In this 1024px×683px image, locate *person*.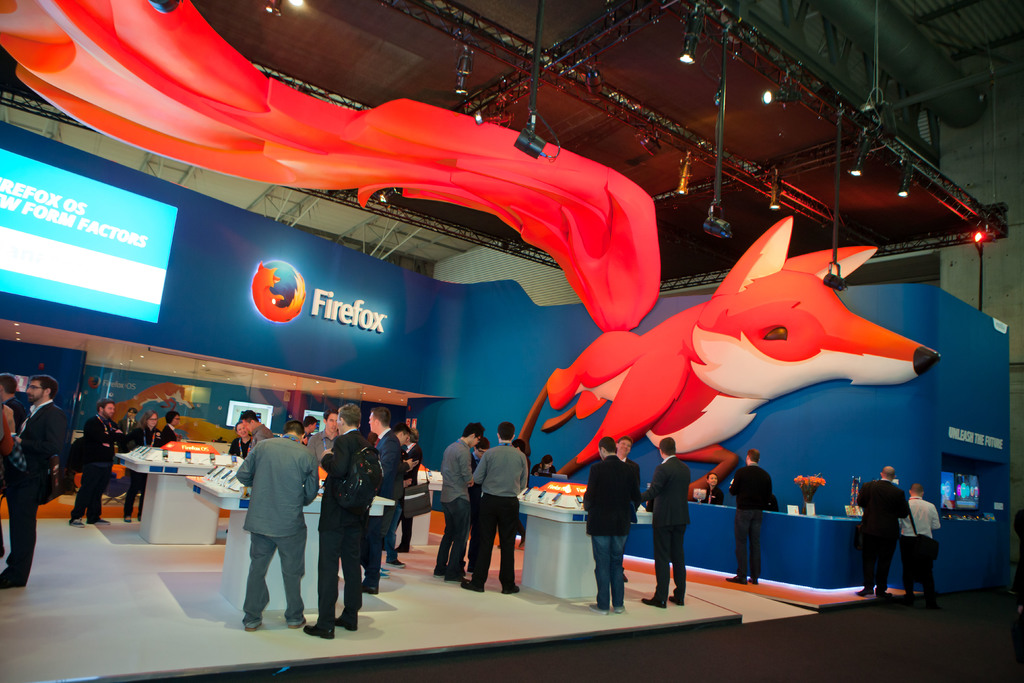
Bounding box: 892:479:939:591.
